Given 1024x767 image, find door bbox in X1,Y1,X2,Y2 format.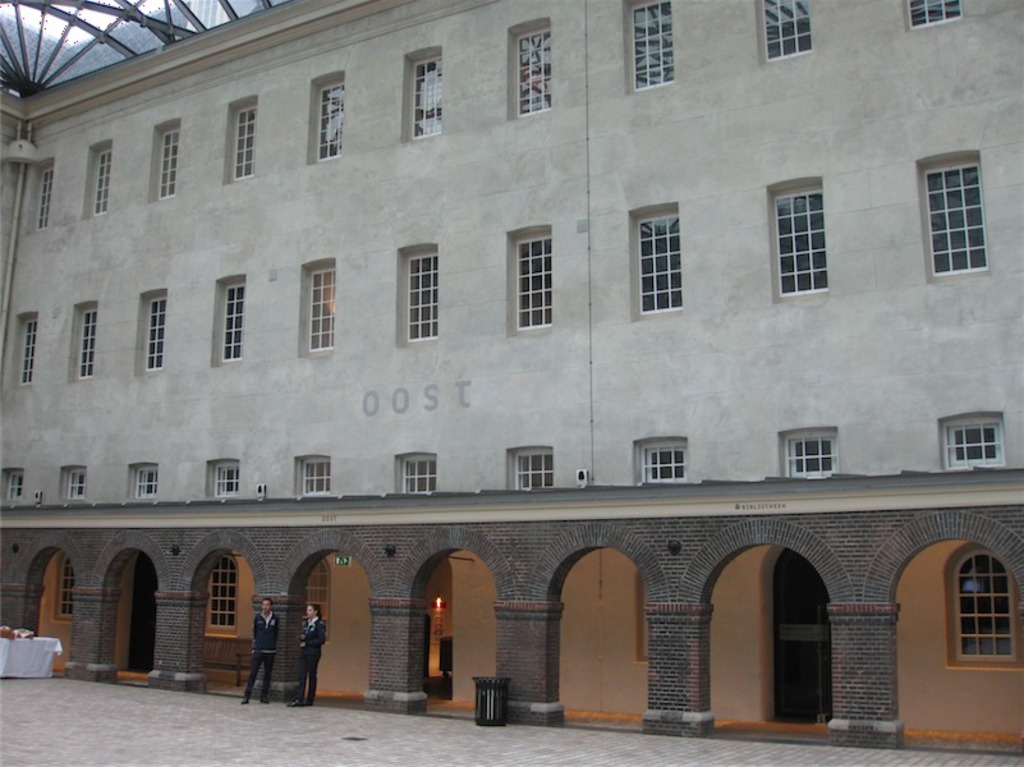
773,547,830,722.
